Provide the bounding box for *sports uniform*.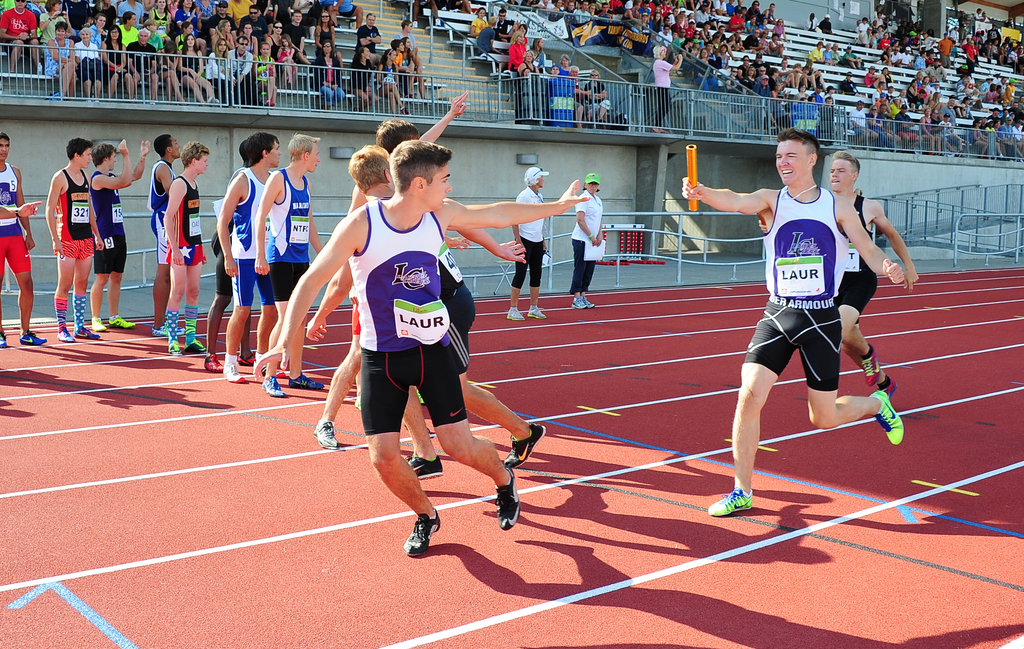
region(227, 154, 265, 312).
